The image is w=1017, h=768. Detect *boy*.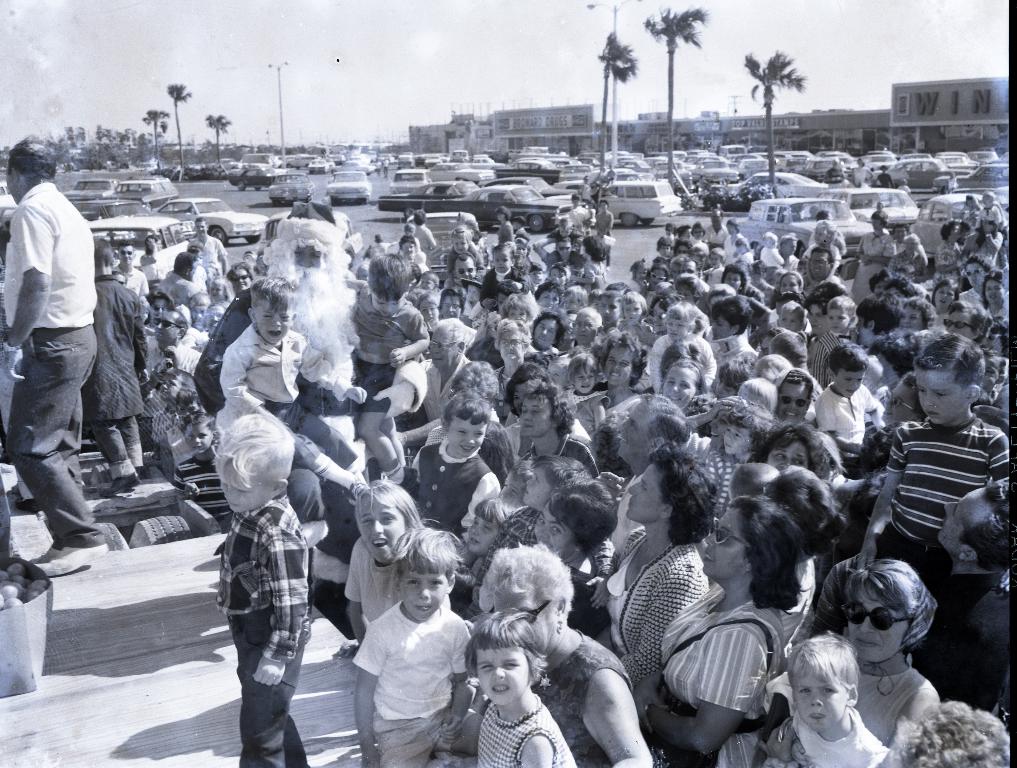
Detection: left=461, top=611, right=571, bottom=767.
